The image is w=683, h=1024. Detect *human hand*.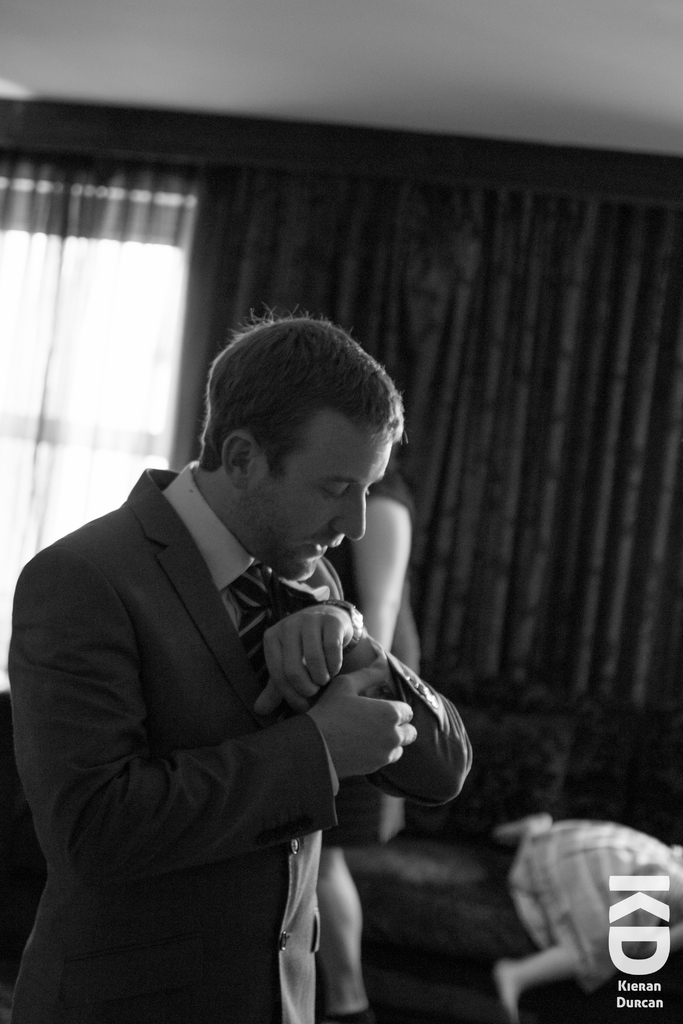
Detection: (left=313, top=662, right=420, bottom=778).
